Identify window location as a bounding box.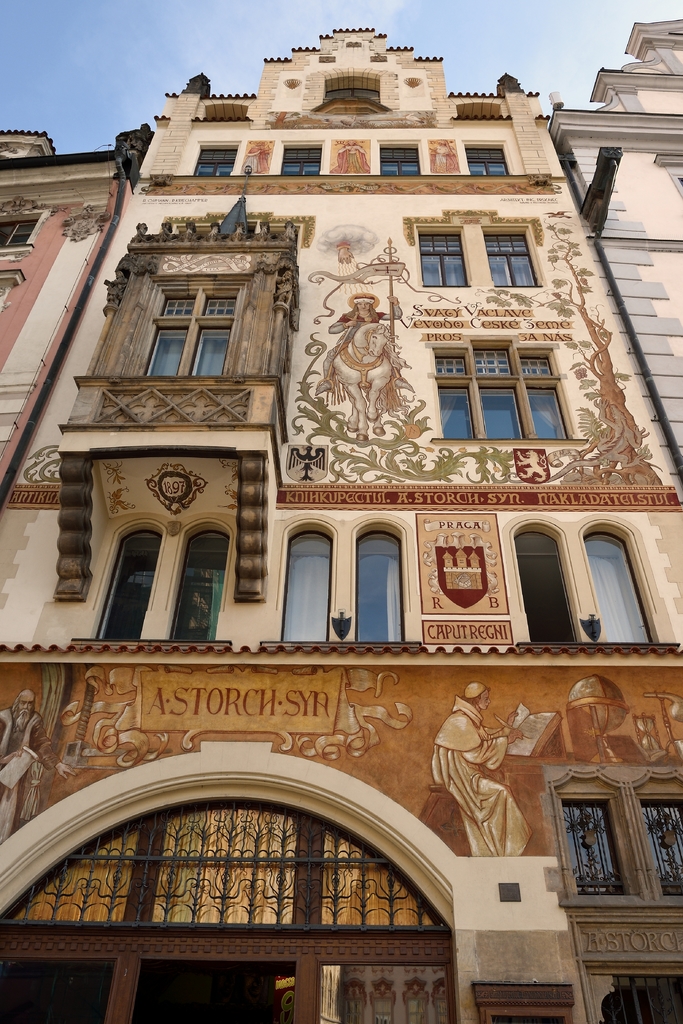
[x1=169, y1=520, x2=226, y2=641].
